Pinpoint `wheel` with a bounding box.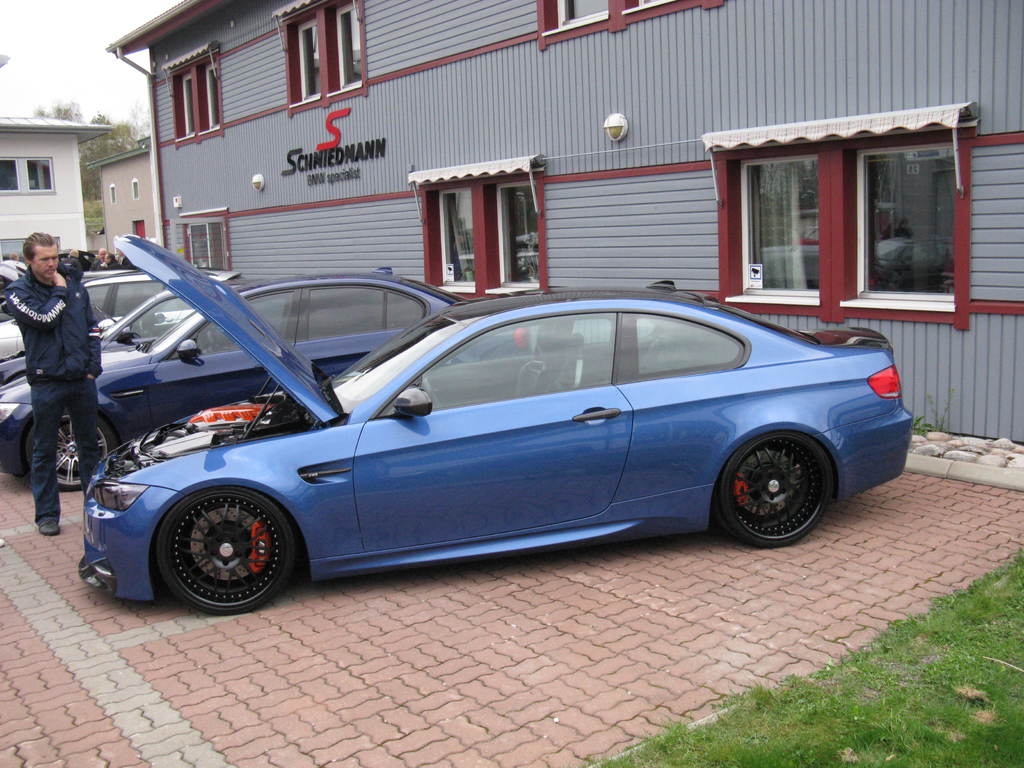
[x1=156, y1=488, x2=293, y2=616].
